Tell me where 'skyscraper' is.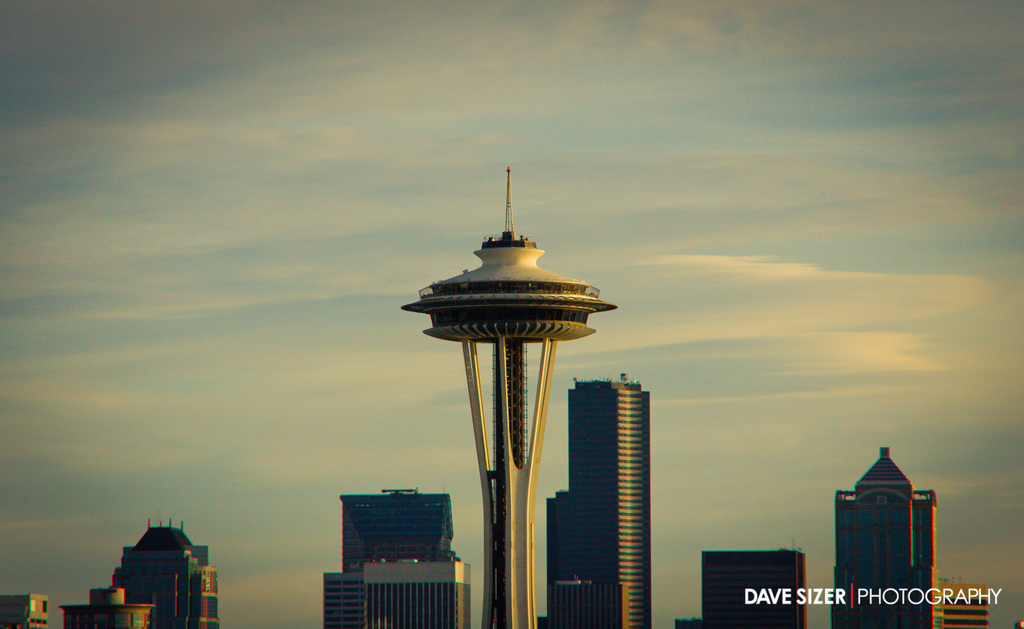
'skyscraper' is at [541, 361, 648, 628].
